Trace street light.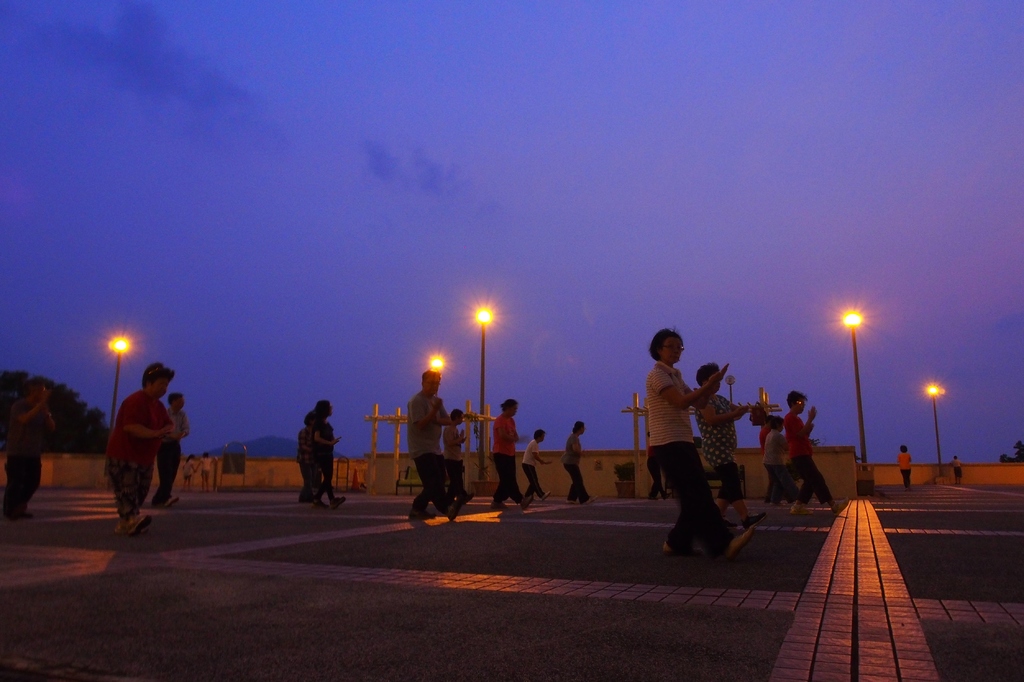
Traced to region(924, 378, 947, 475).
